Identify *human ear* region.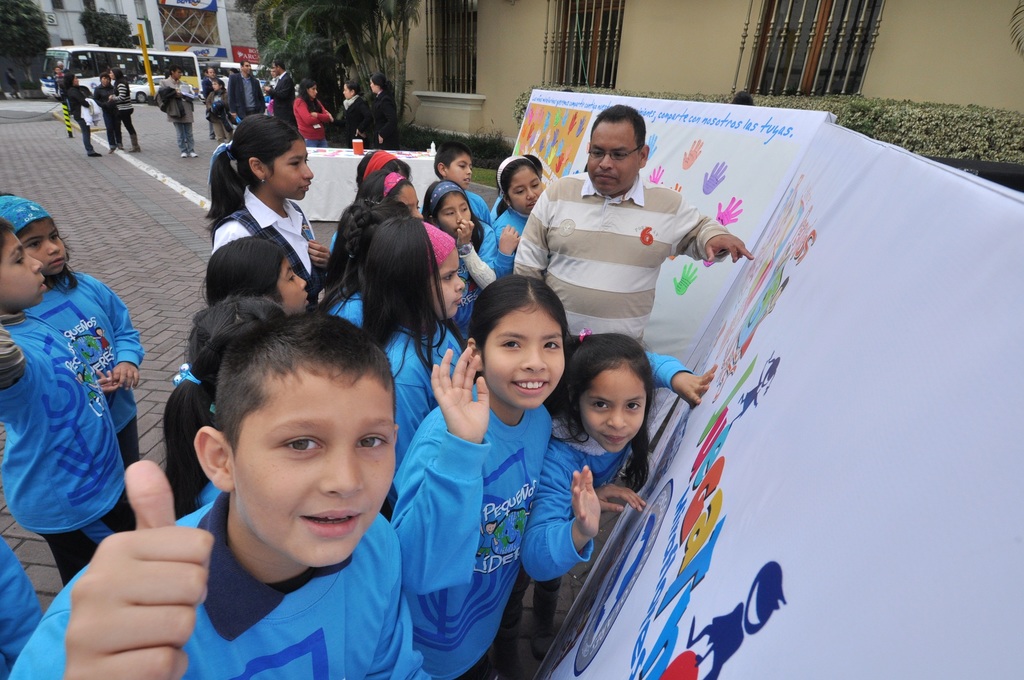
Region: {"x1": 467, "y1": 334, "x2": 483, "y2": 366}.
